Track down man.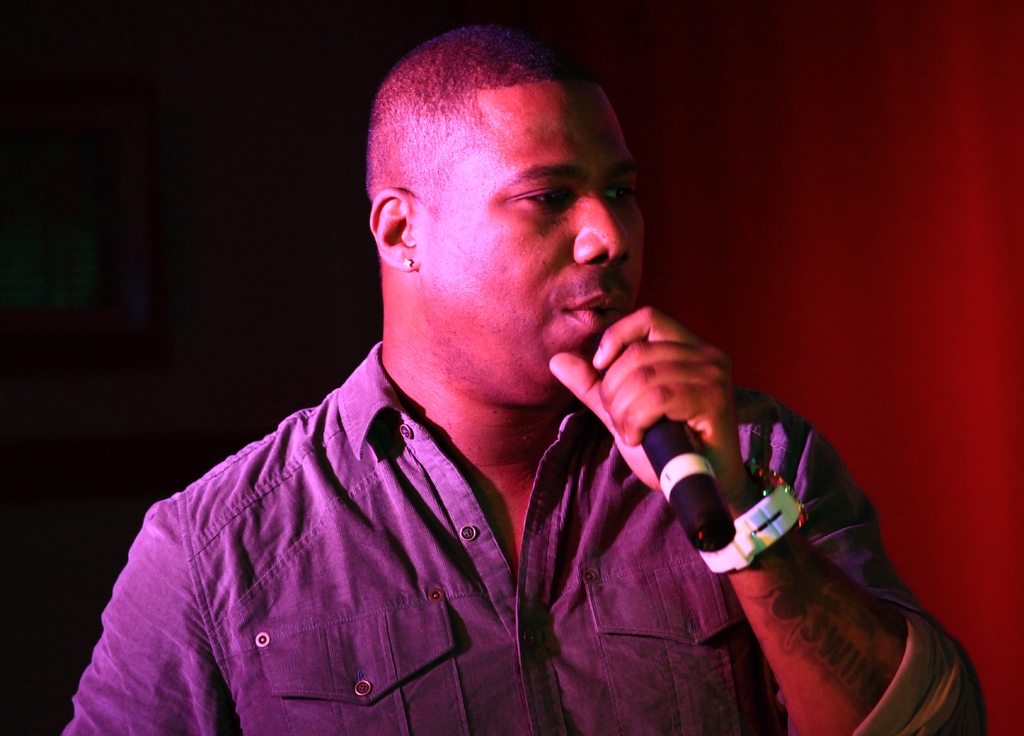
Tracked to 61 26 998 735.
